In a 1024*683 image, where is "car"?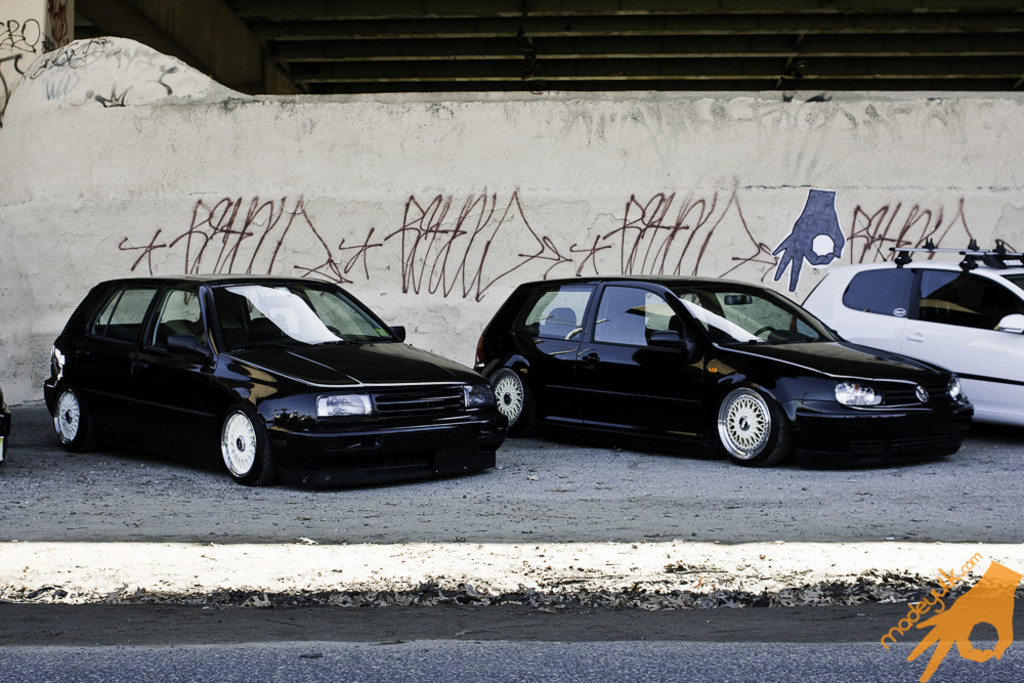
[0, 386, 13, 464].
